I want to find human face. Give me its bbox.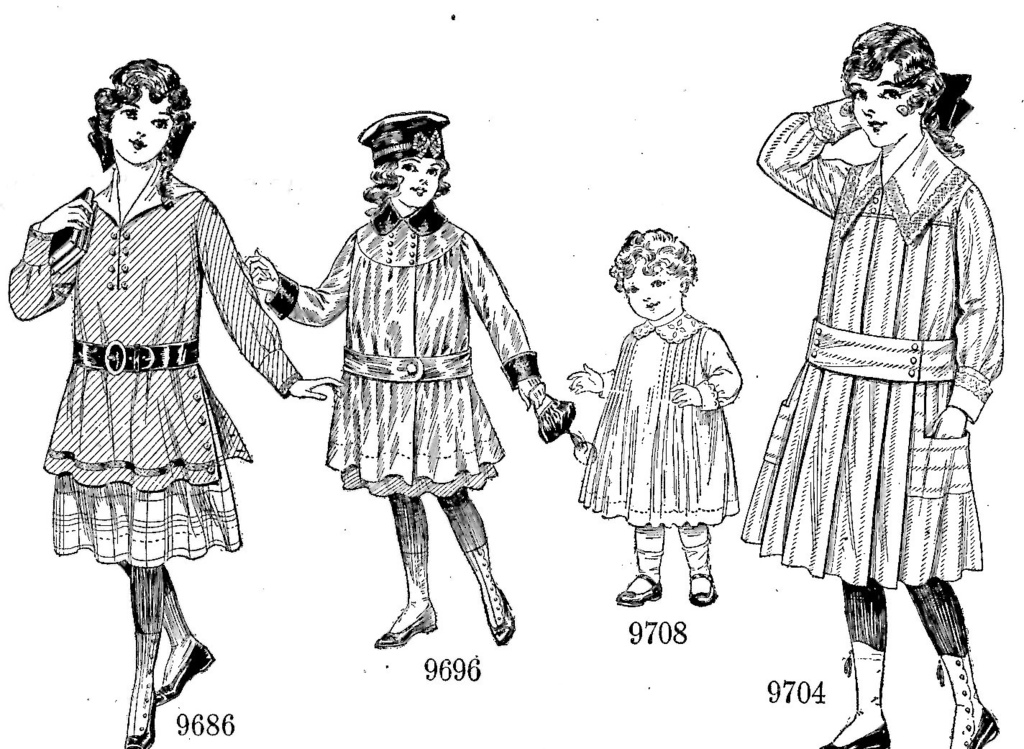
(x1=396, y1=158, x2=443, y2=206).
